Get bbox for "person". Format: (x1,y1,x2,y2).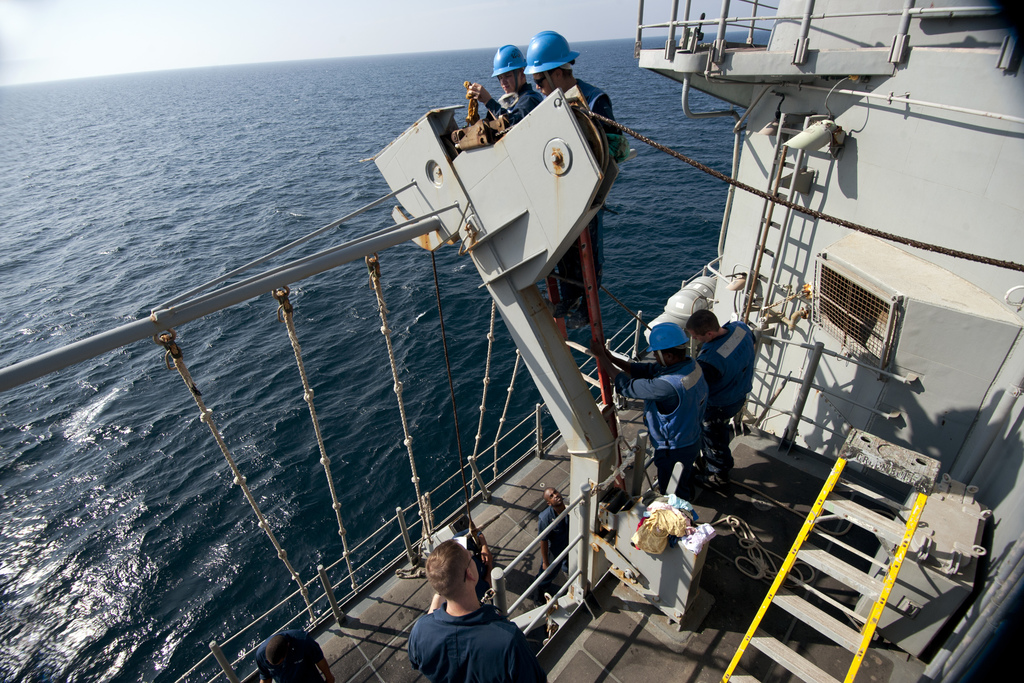
(601,325,710,495).
